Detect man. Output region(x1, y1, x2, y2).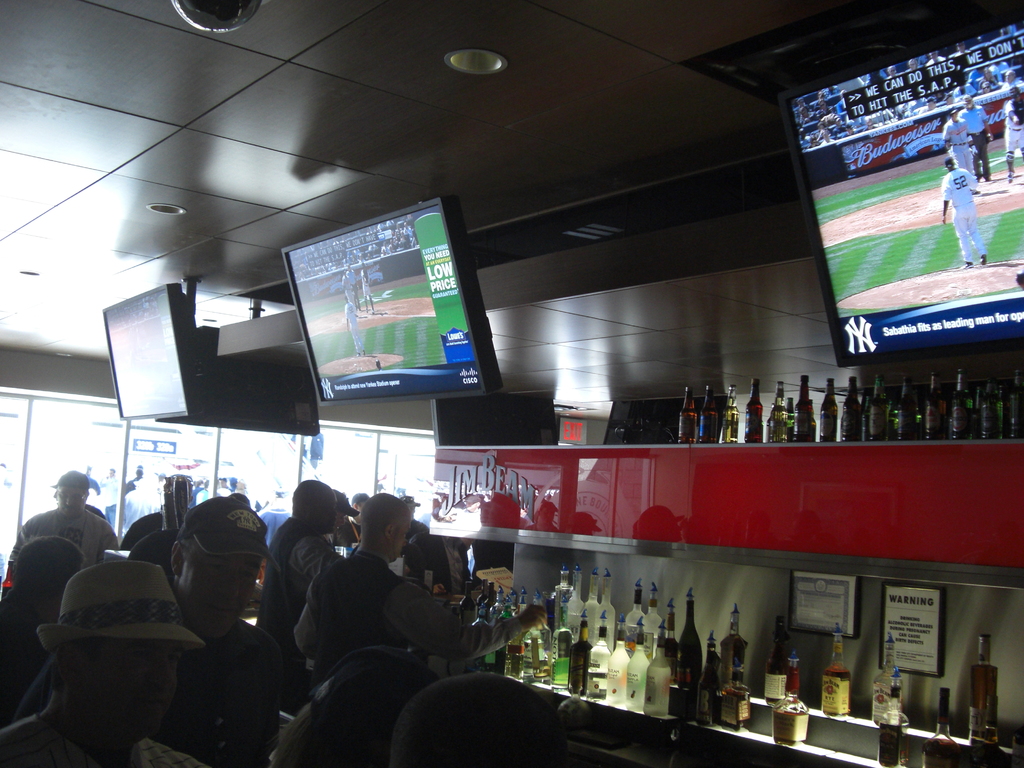
region(262, 470, 348, 646).
